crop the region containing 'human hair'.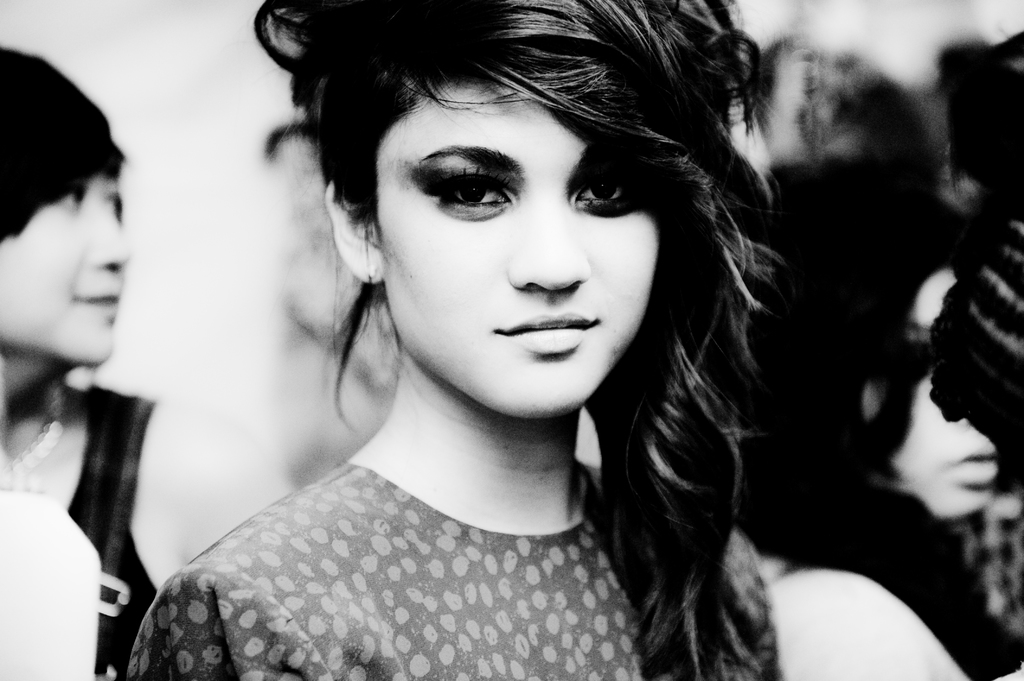
Crop region: 242, 0, 806, 680.
